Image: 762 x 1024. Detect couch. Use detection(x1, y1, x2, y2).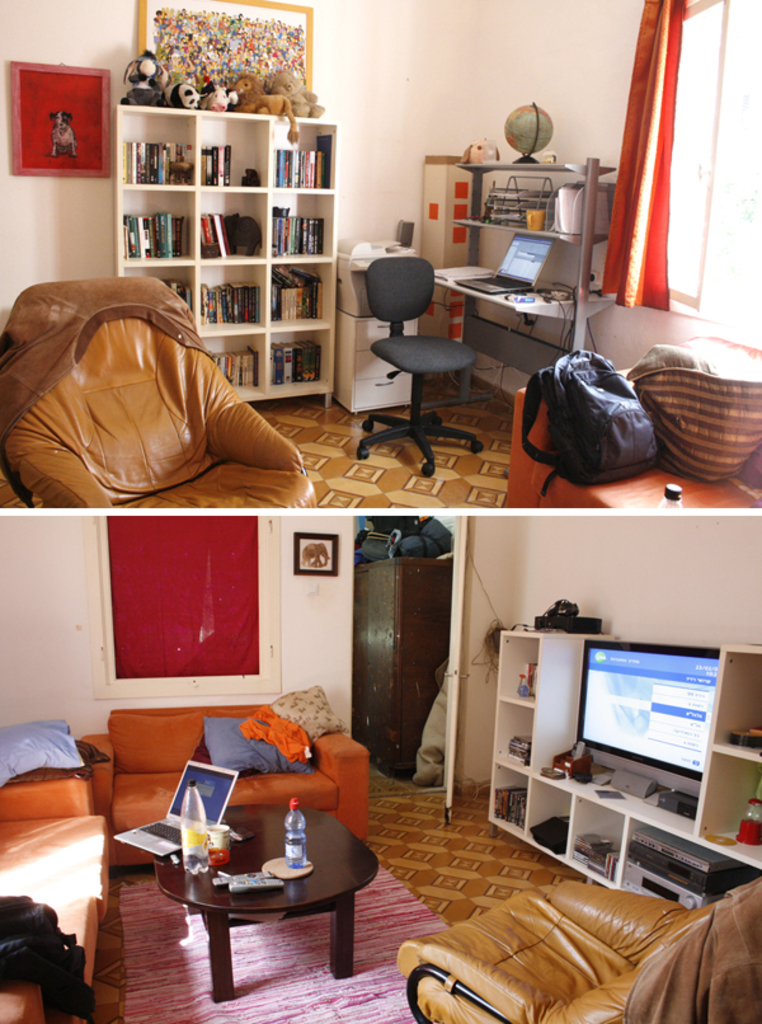
detection(0, 238, 370, 513).
